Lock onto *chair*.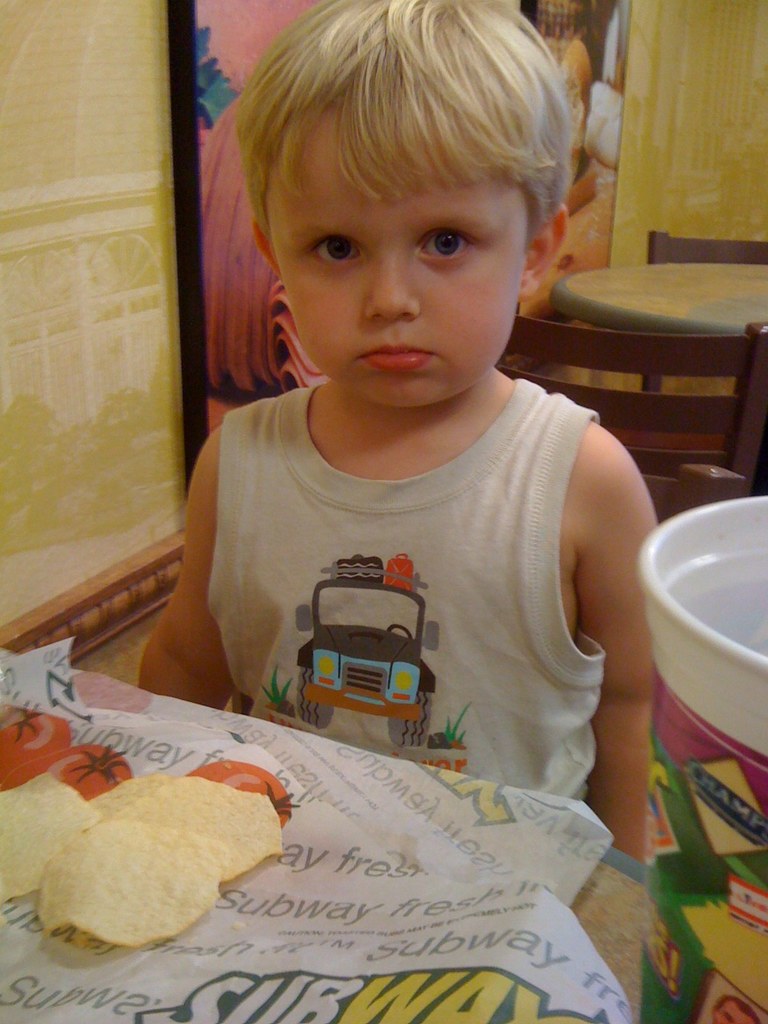
Locked: [488,307,767,522].
